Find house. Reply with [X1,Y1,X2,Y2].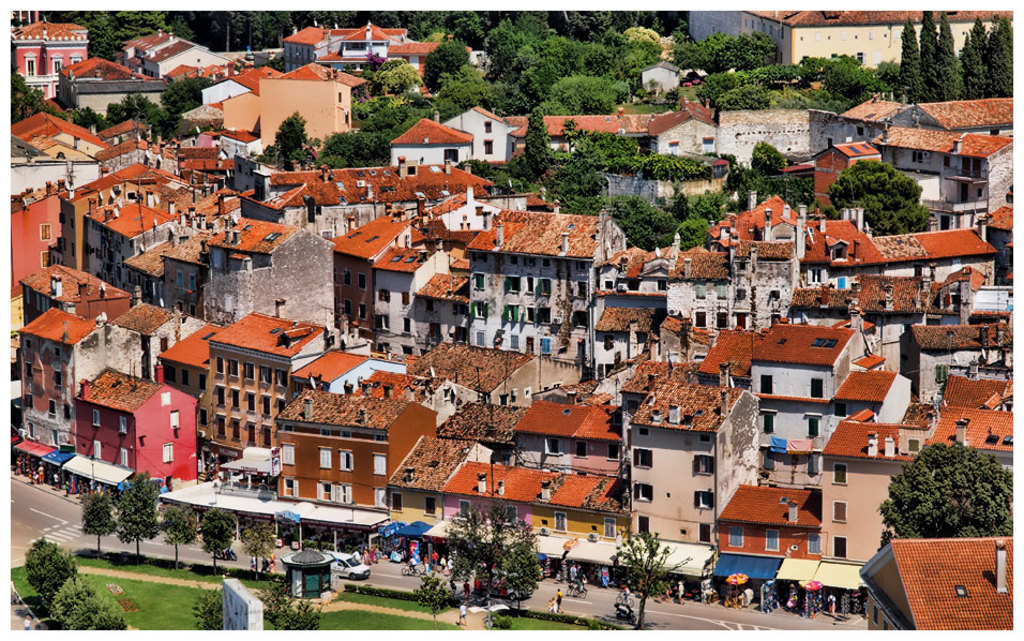
[690,194,810,250].
